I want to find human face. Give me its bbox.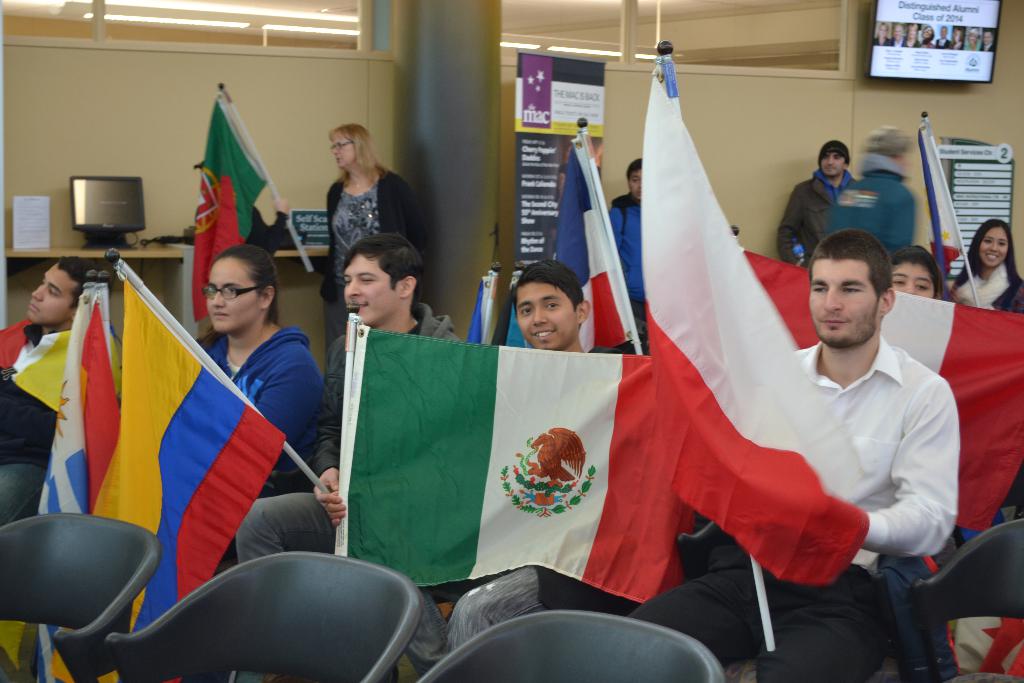
crop(332, 135, 356, 172).
